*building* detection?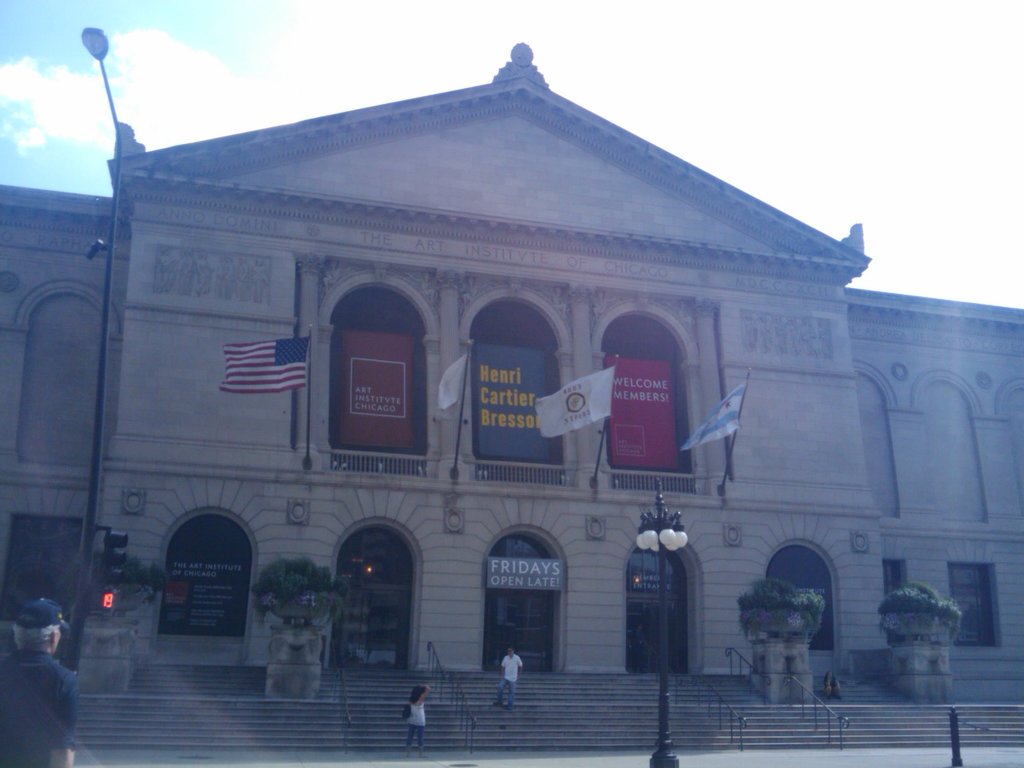
bbox(1, 44, 1023, 704)
